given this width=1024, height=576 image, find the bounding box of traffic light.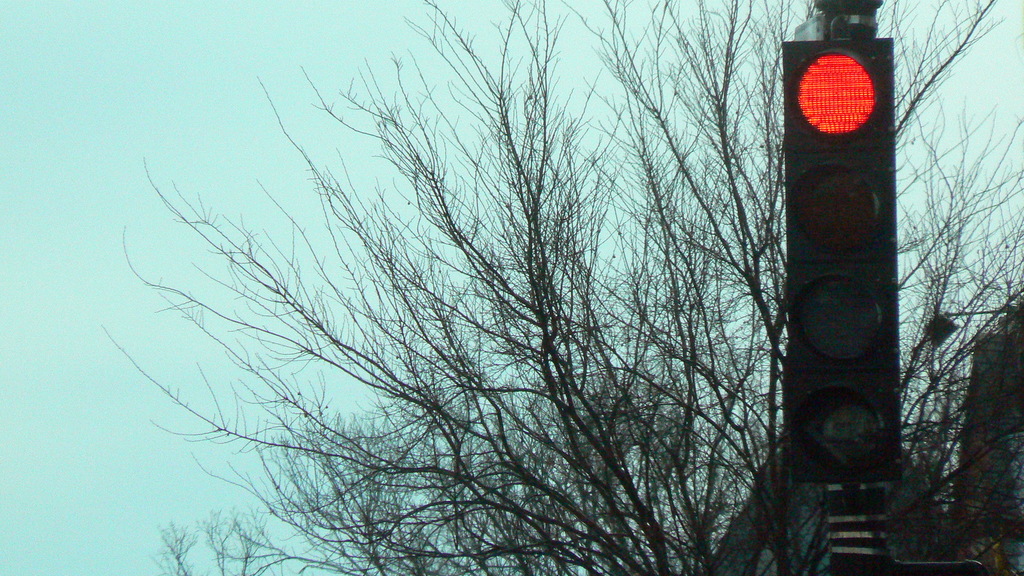
bbox=(782, 39, 902, 482).
